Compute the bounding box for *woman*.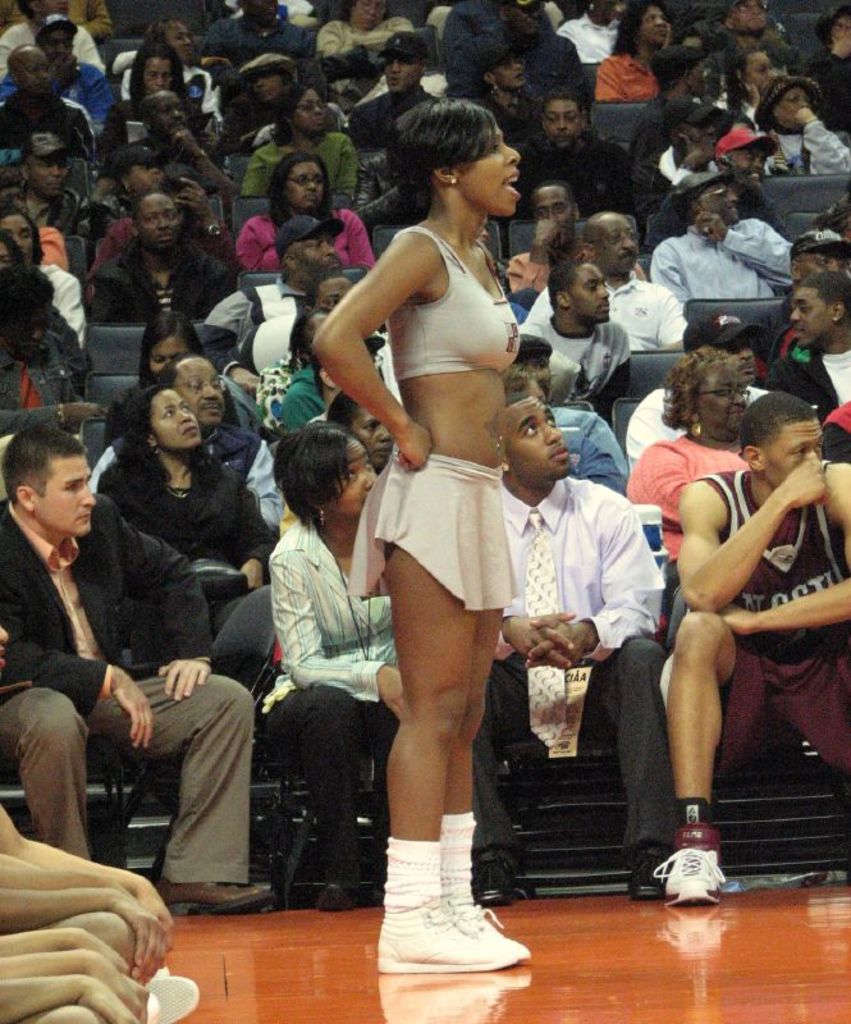
257, 425, 522, 908.
